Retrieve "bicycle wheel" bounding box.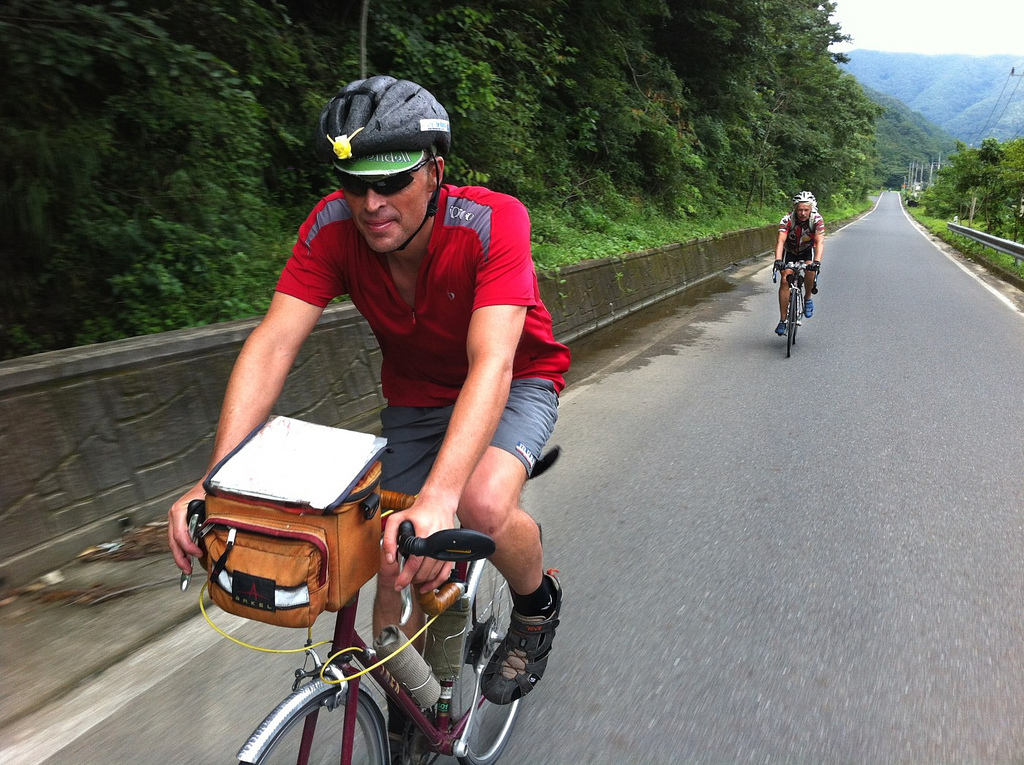
Bounding box: [left=785, top=302, right=801, bottom=353].
